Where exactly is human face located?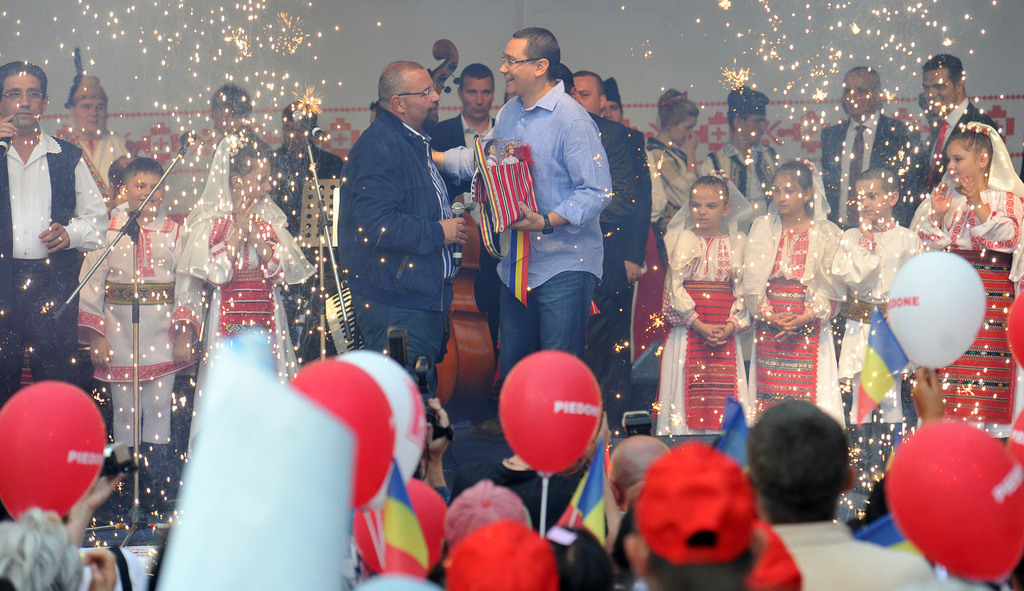
Its bounding box is crop(927, 69, 955, 109).
